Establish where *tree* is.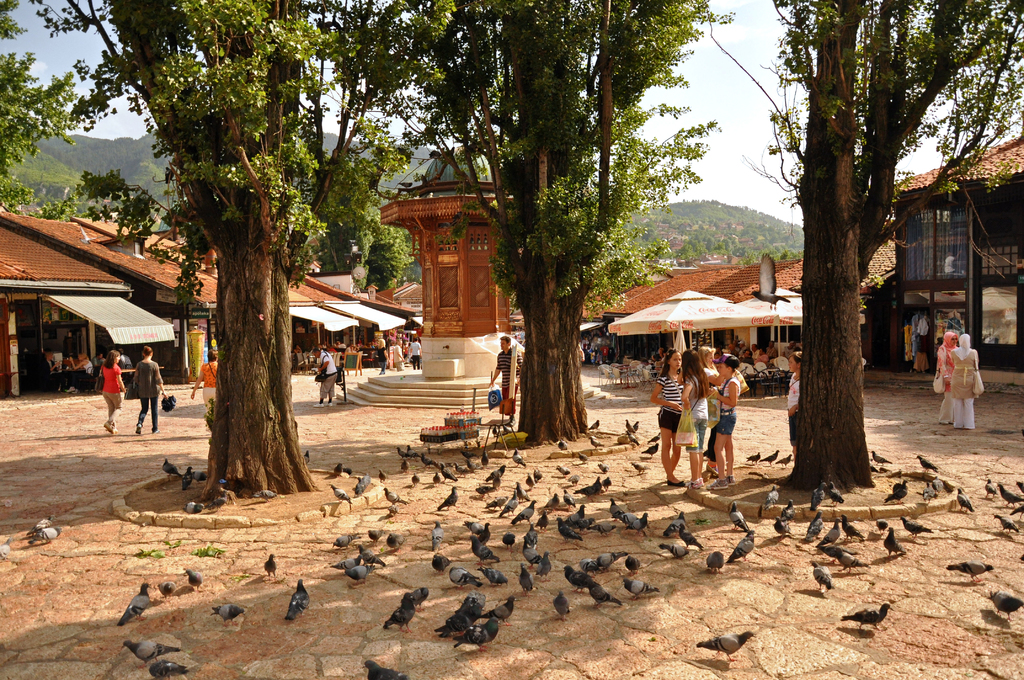
Established at detection(394, 0, 726, 448).
